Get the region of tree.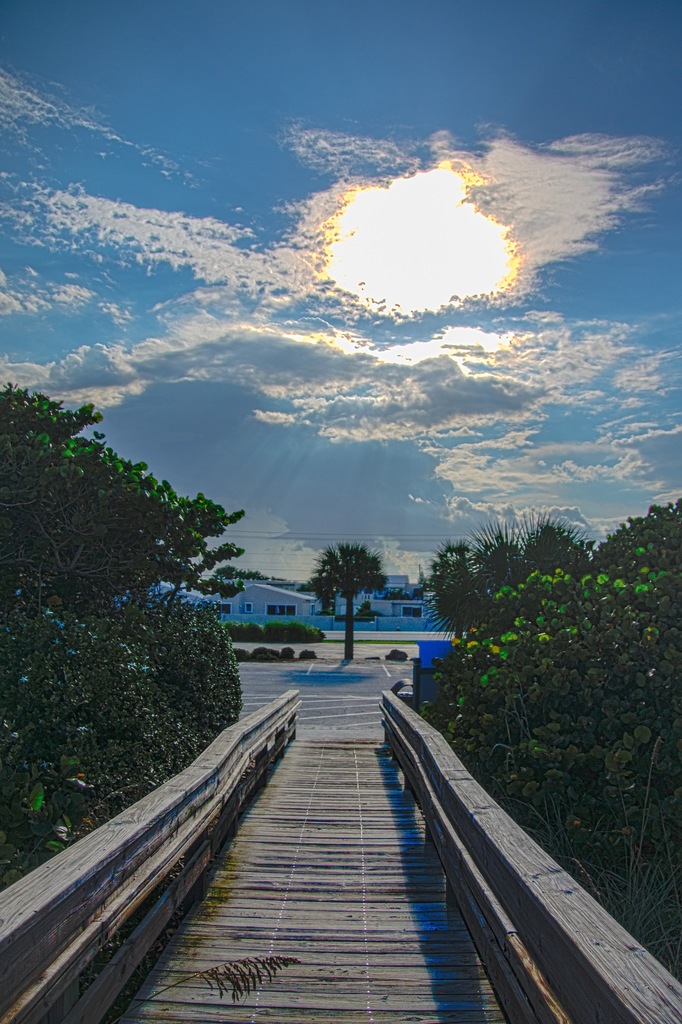
19/371/257/833.
